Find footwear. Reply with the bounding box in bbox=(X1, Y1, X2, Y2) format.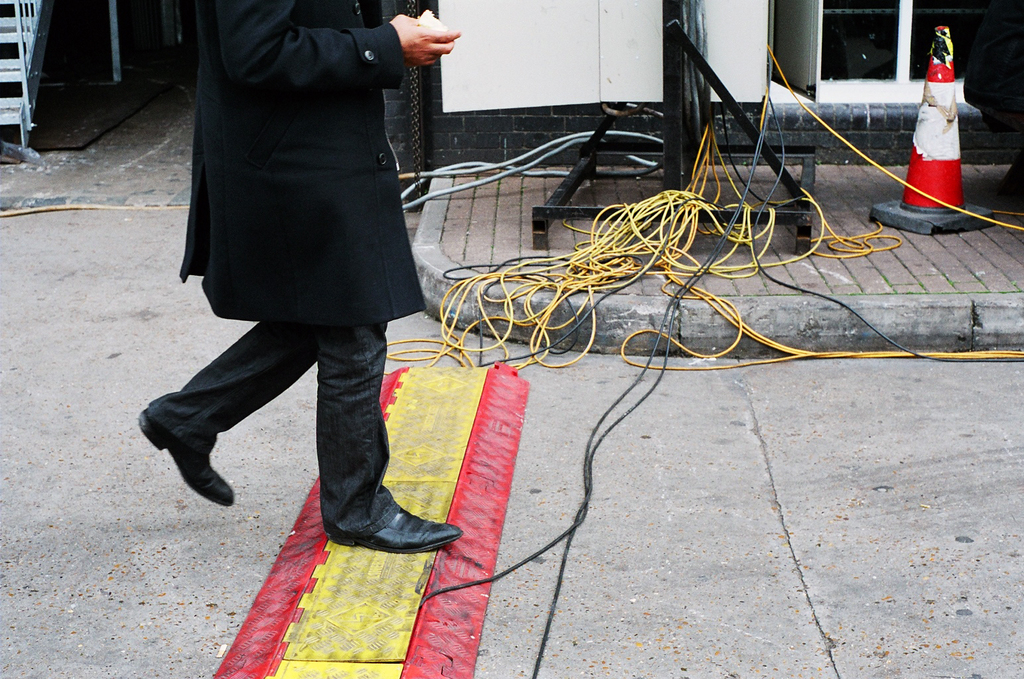
bbox=(132, 409, 234, 507).
